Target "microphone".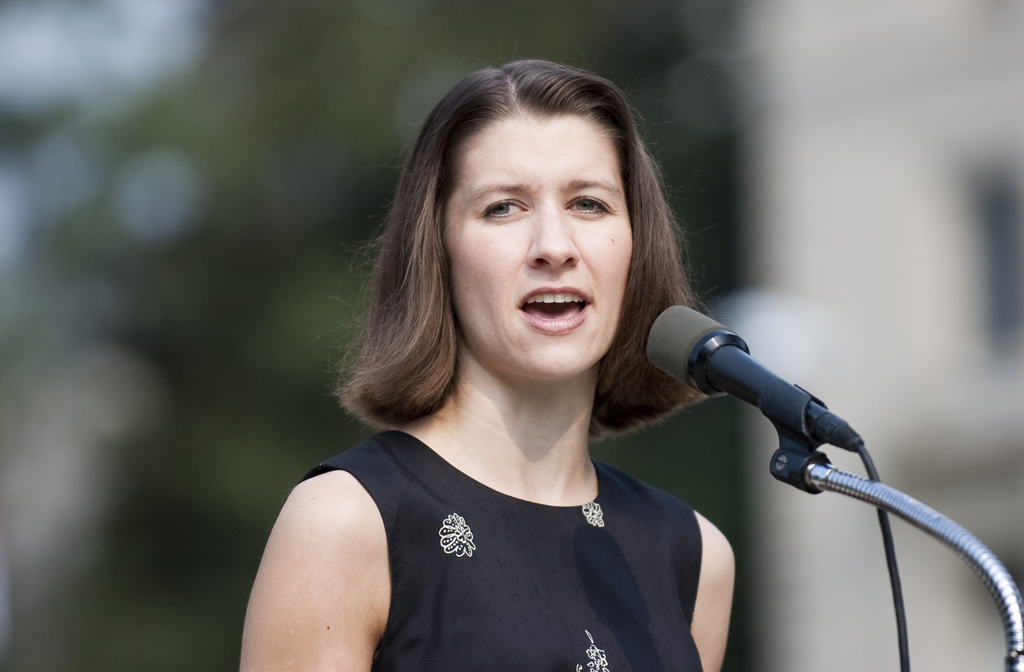
Target region: bbox=[646, 302, 826, 430].
